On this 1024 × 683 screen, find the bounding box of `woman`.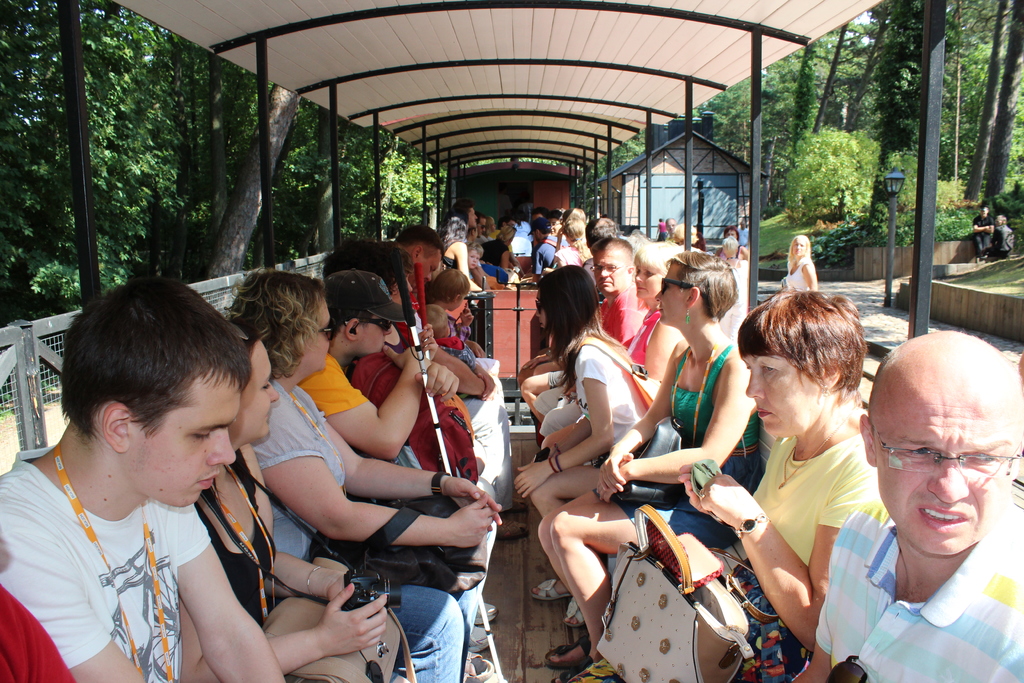
Bounding box: 465/238/491/291.
